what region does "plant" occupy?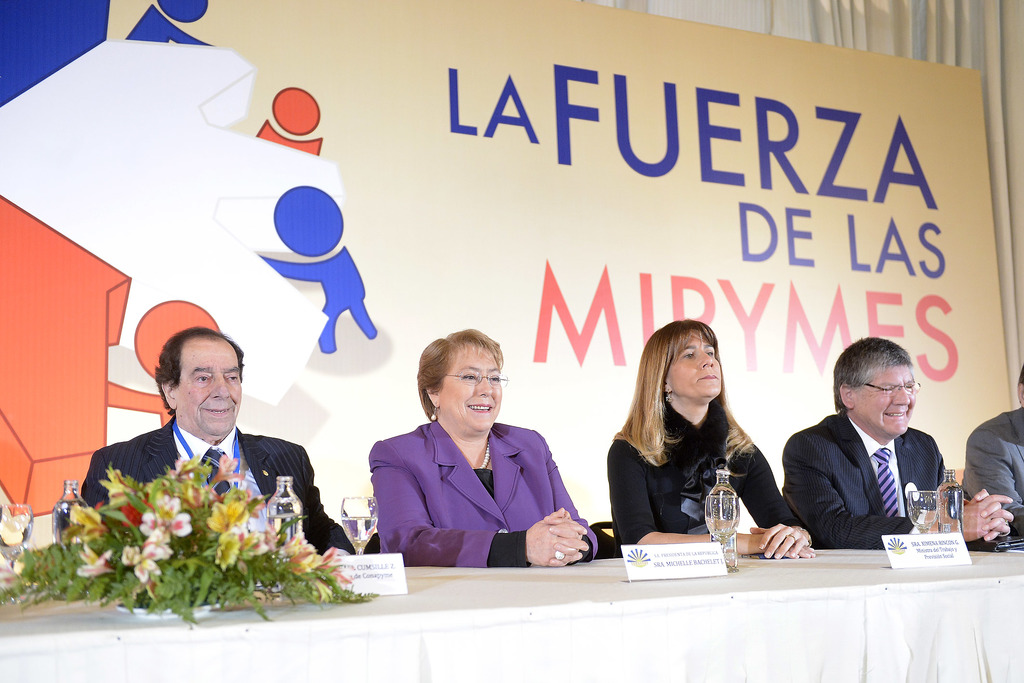
<bbox>0, 443, 376, 627</bbox>.
